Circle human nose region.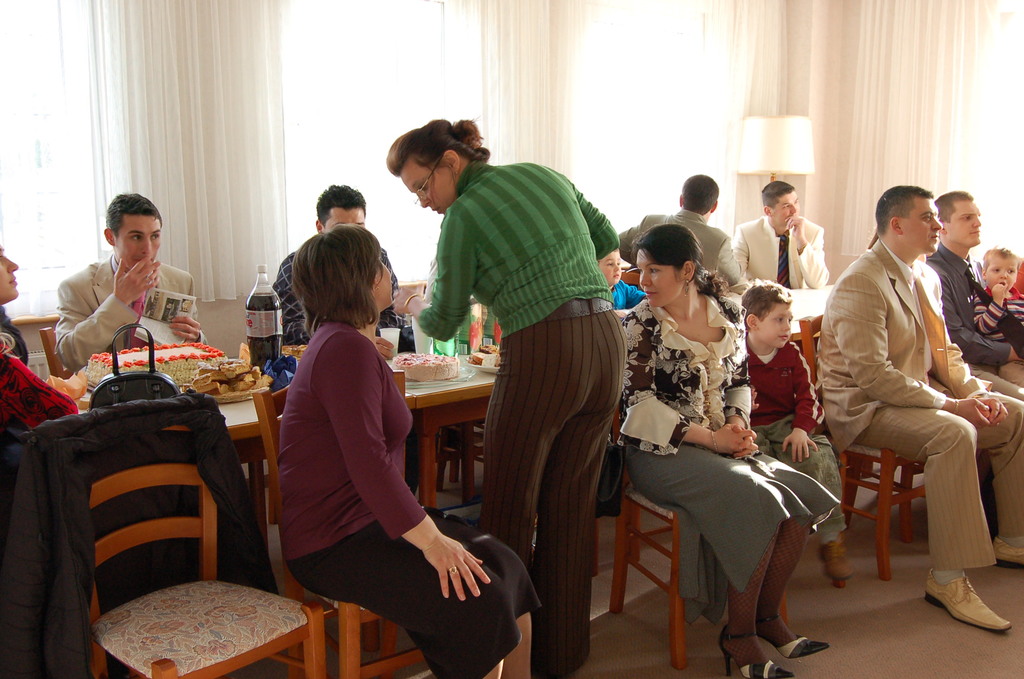
Region: x1=781 y1=319 x2=790 y2=334.
